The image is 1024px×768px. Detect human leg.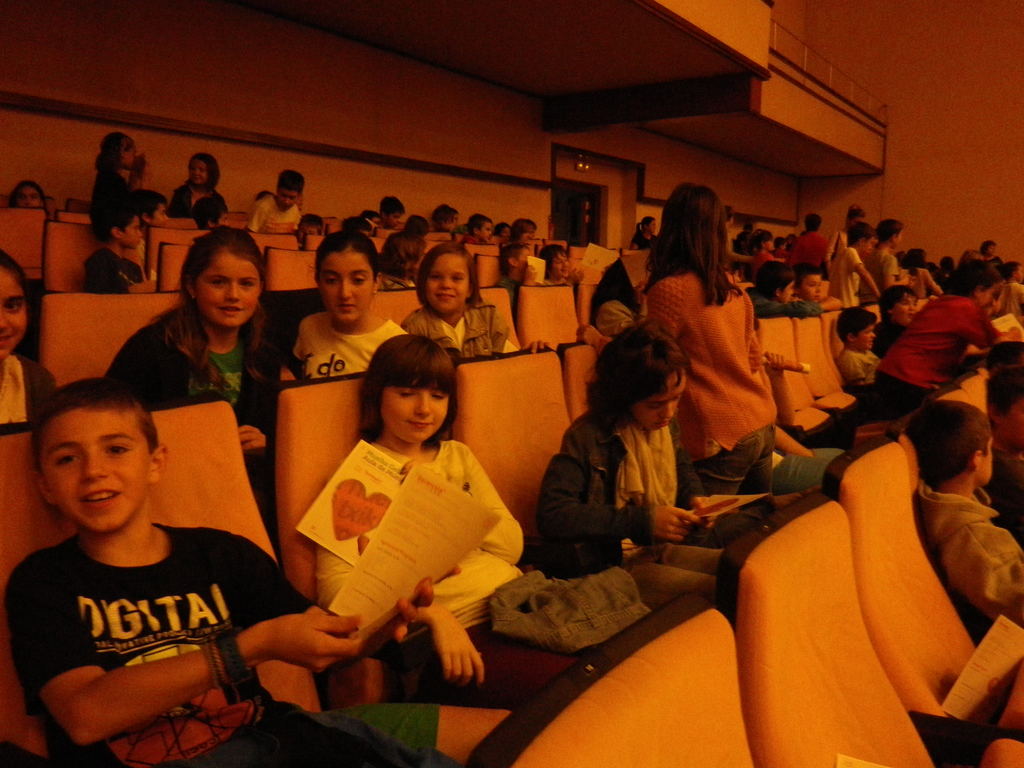
Detection: crop(404, 613, 576, 709).
